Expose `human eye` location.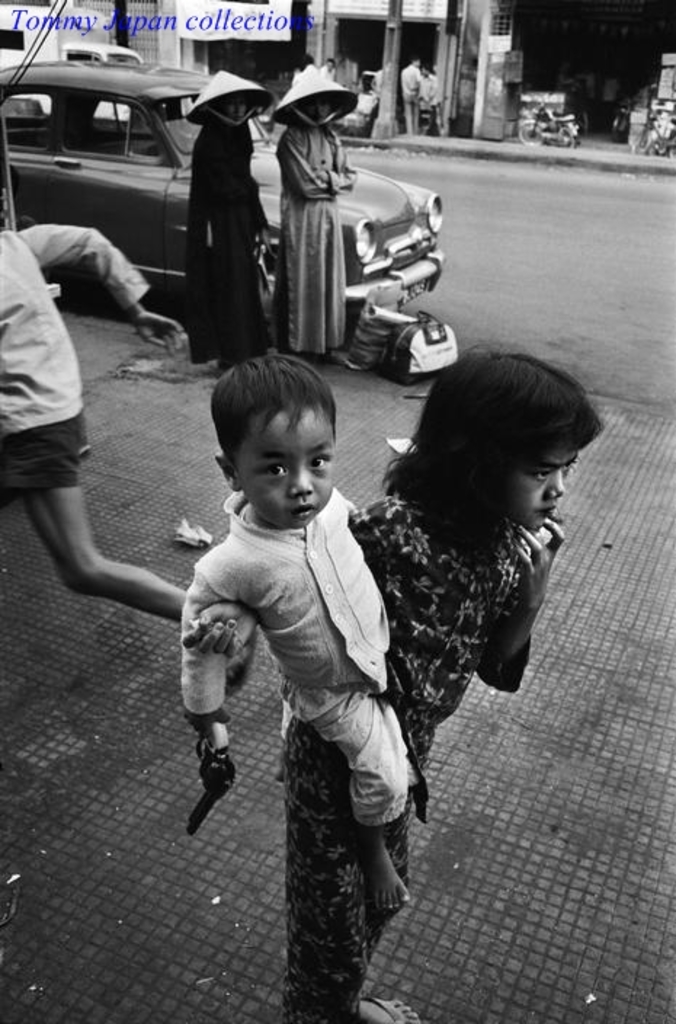
Exposed at <bbox>564, 458, 577, 473</bbox>.
